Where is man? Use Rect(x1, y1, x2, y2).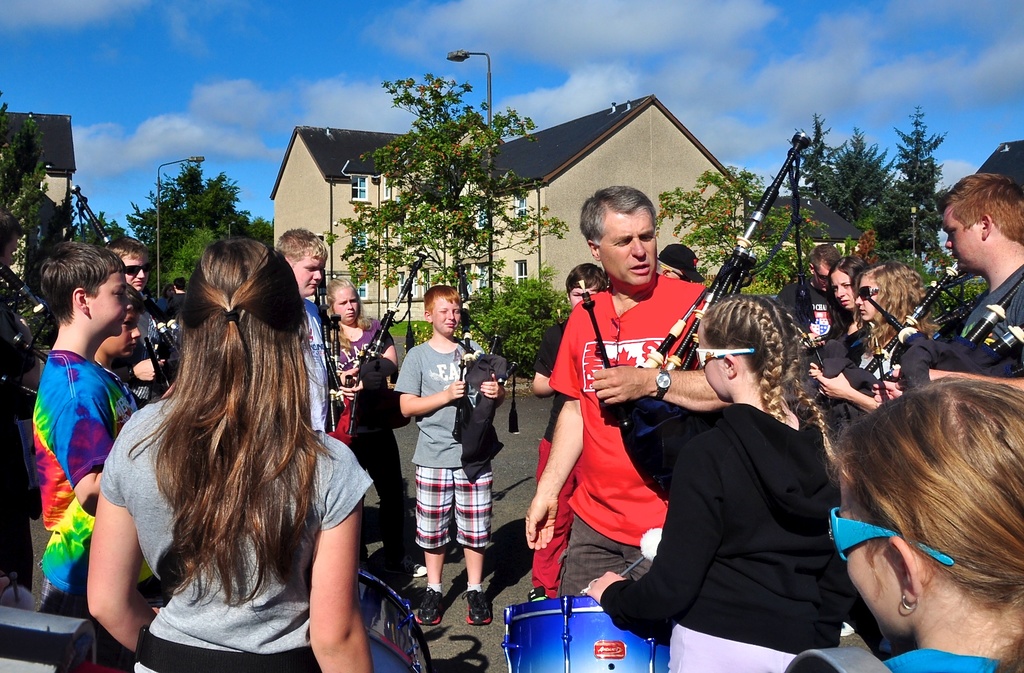
Rect(771, 245, 846, 352).
